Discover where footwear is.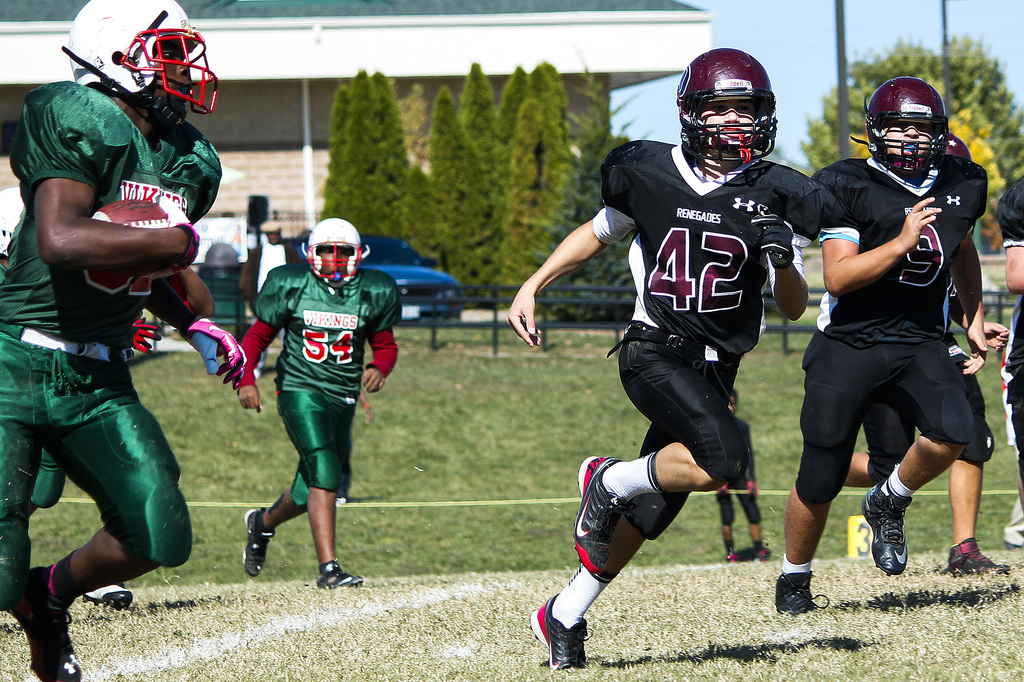
Discovered at bbox(774, 572, 829, 615).
